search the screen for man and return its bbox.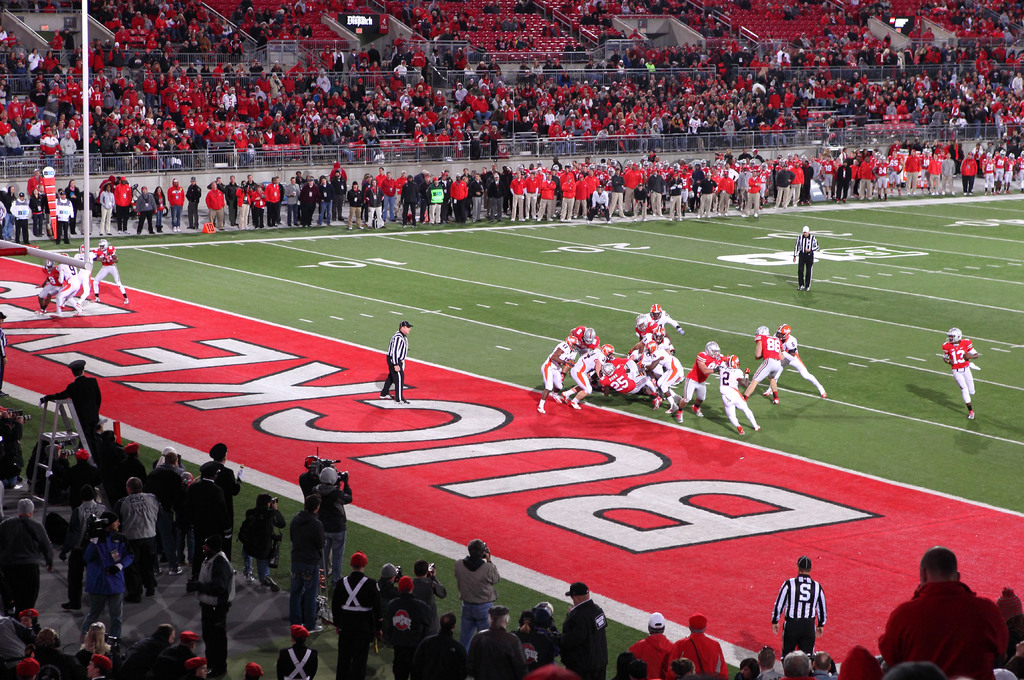
Found: pyautogui.locateOnScreen(0, 308, 6, 401).
